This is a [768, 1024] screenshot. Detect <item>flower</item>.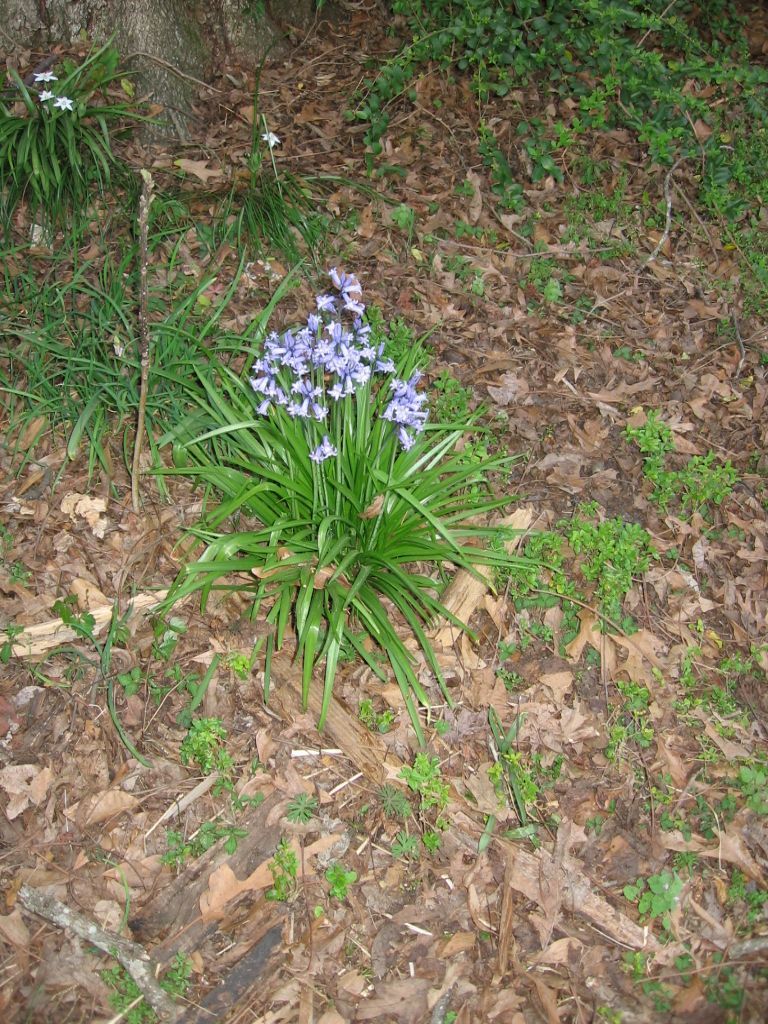
33, 67, 58, 85.
